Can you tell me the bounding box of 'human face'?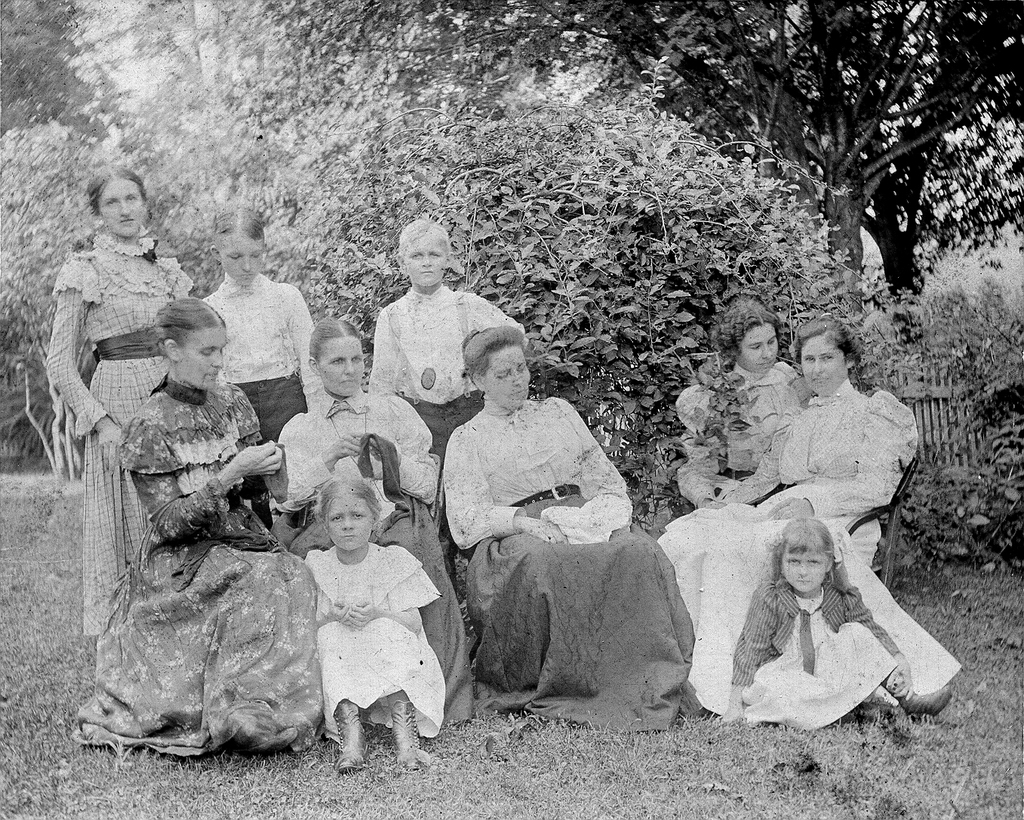
locate(324, 494, 375, 552).
